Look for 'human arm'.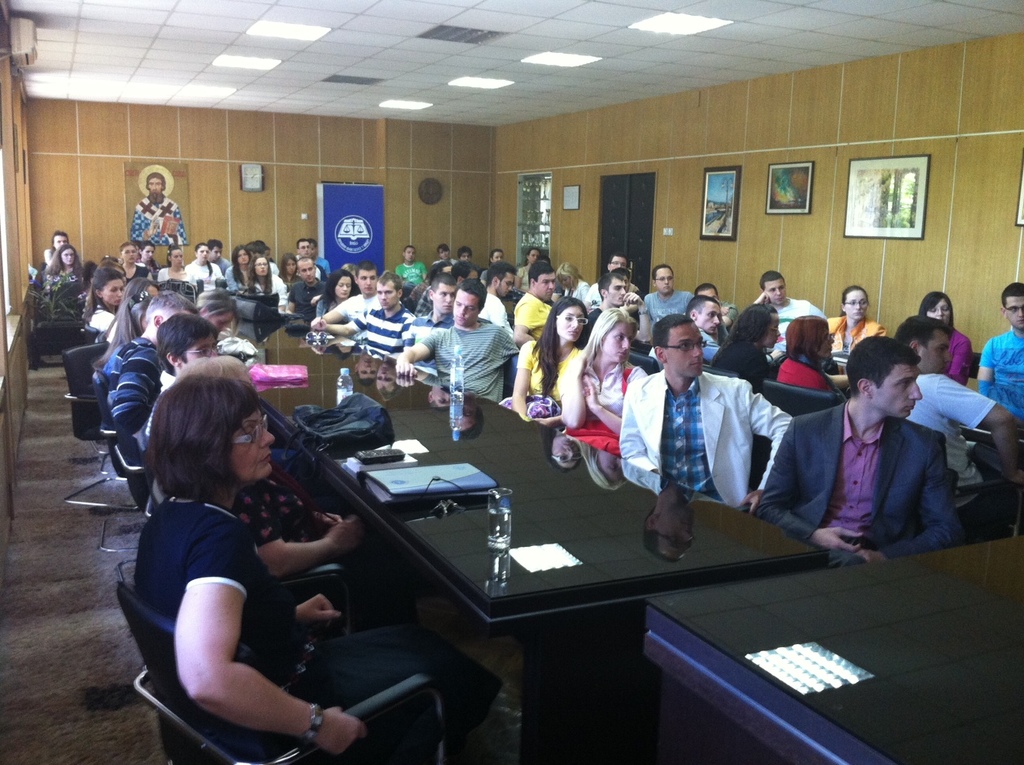
Found: <bbox>108, 350, 159, 440</bbox>.
